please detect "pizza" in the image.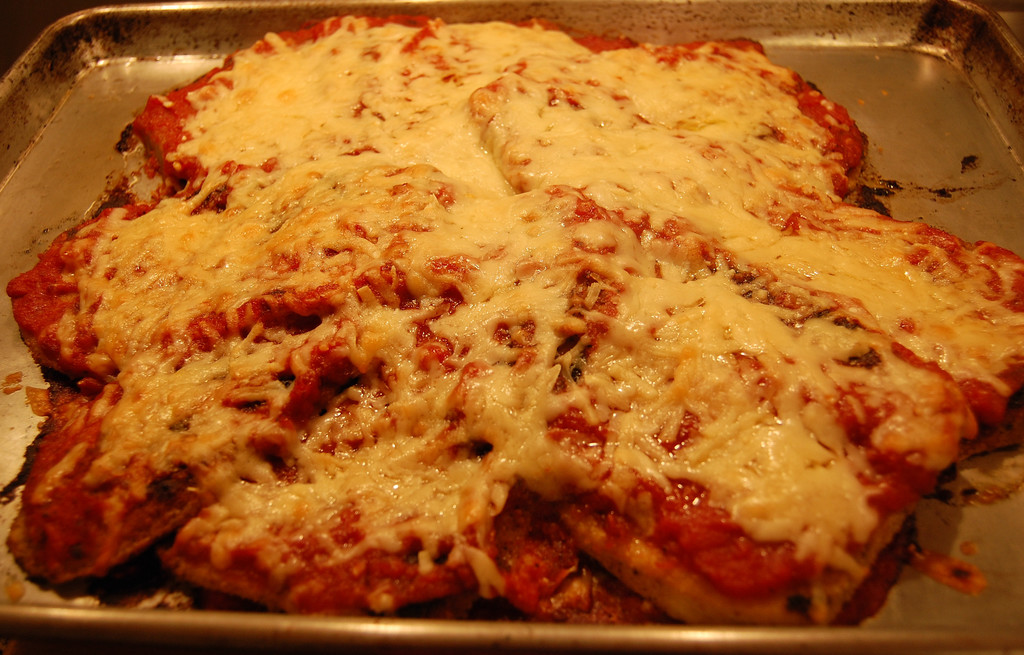
0:12:1023:614.
